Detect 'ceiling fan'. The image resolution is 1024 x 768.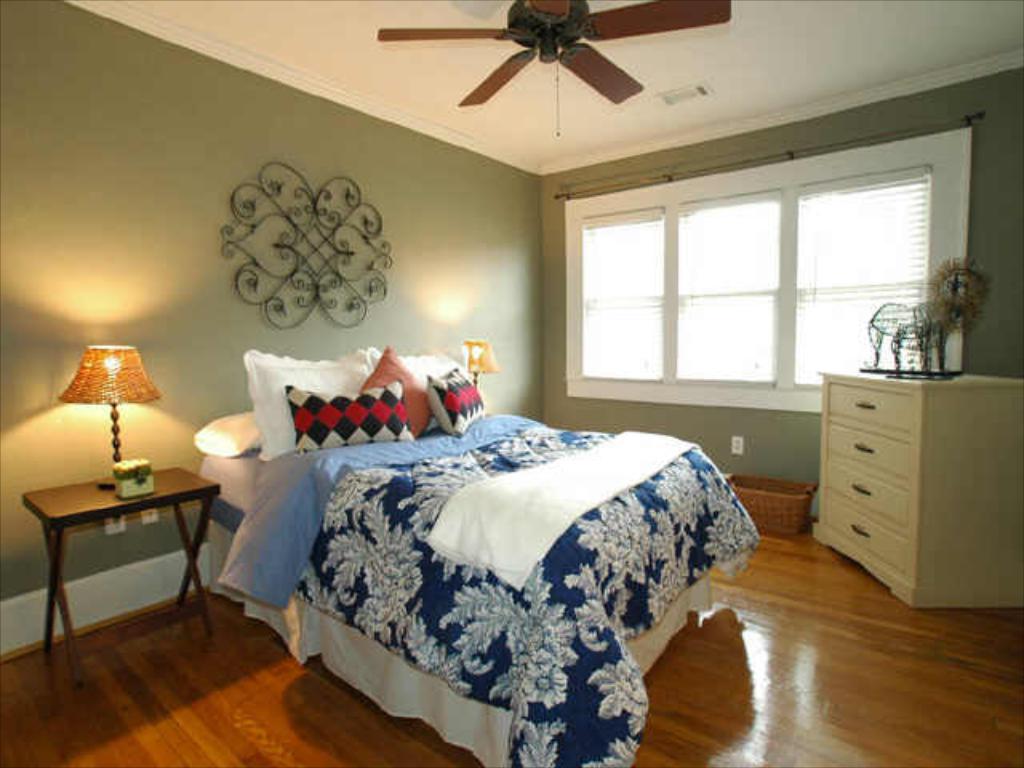
left=376, top=0, right=730, bottom=133.
